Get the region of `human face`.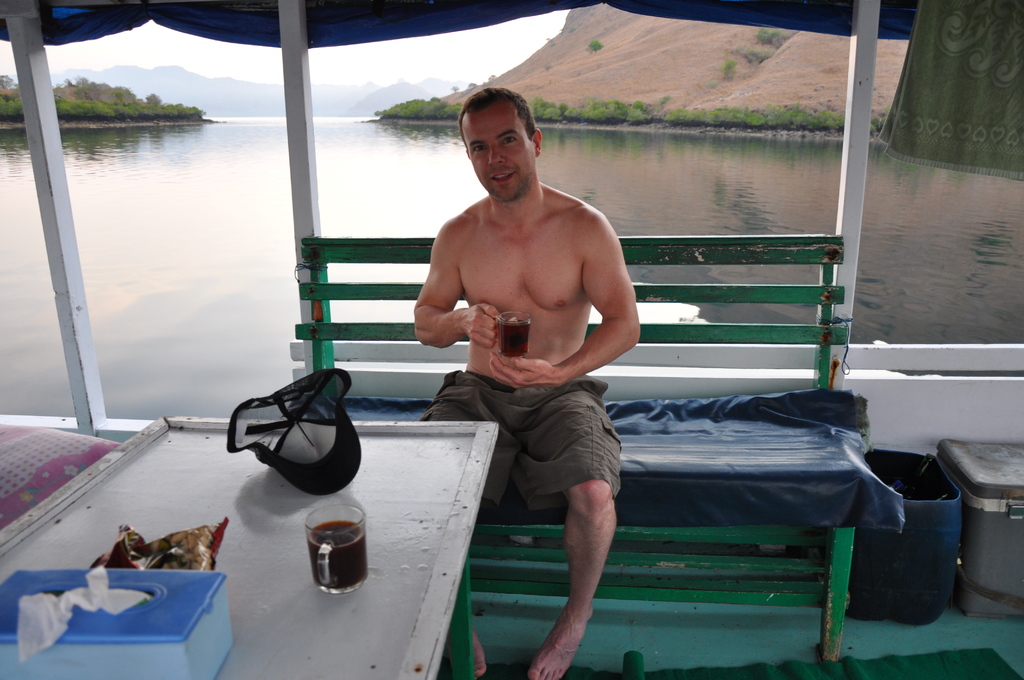
463,108,536,206.
